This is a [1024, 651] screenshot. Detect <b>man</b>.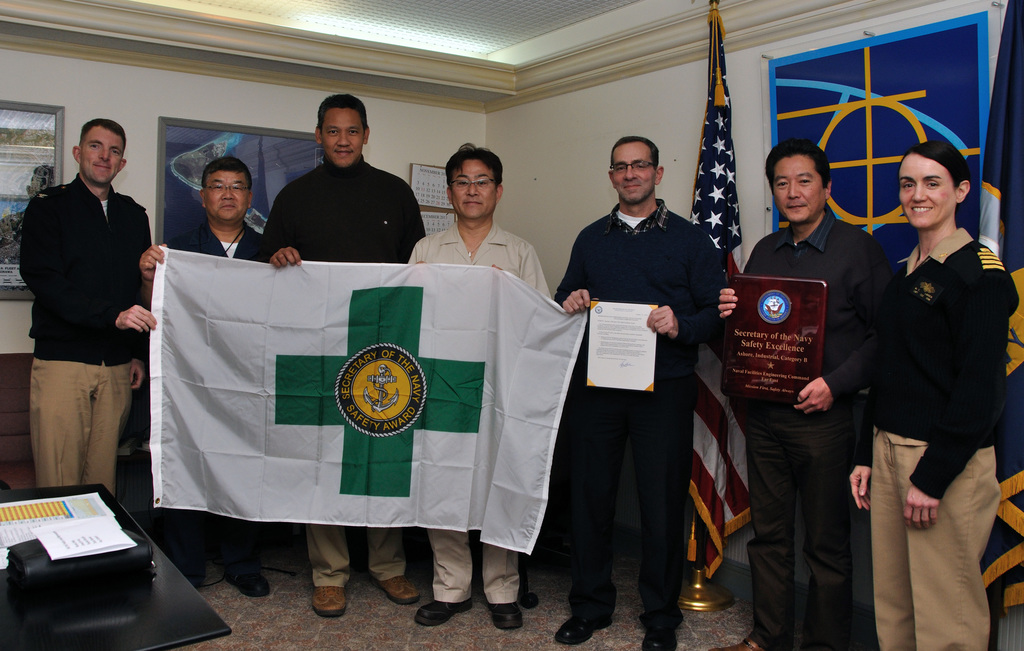
BBox(406, 144, 553, 631).
